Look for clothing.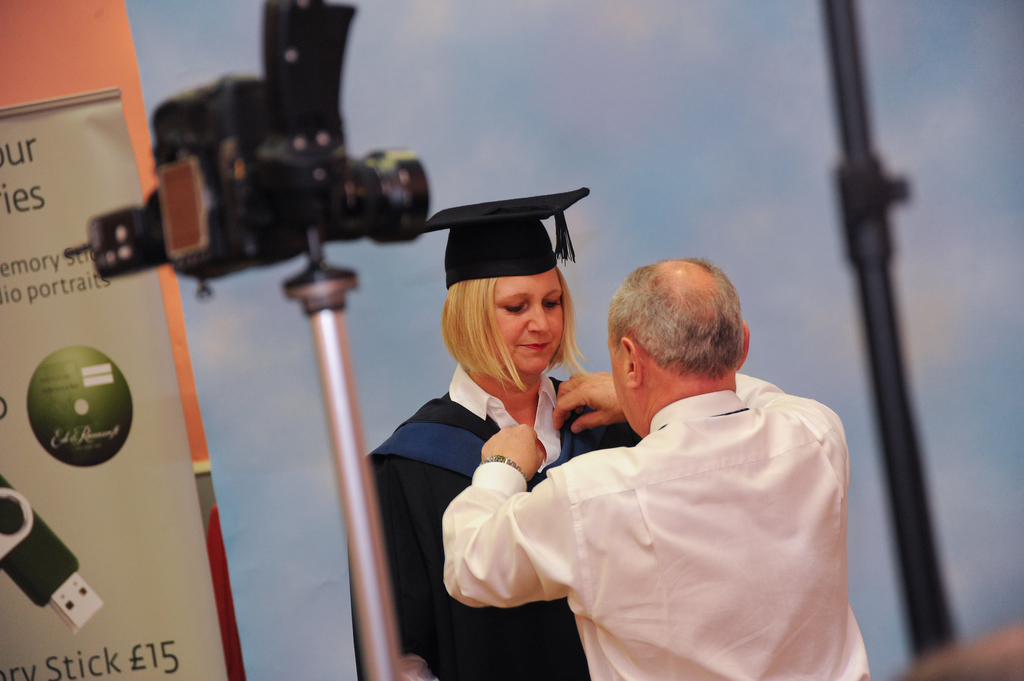
Found: [left=351, top=364, right=643, bottom=680].
